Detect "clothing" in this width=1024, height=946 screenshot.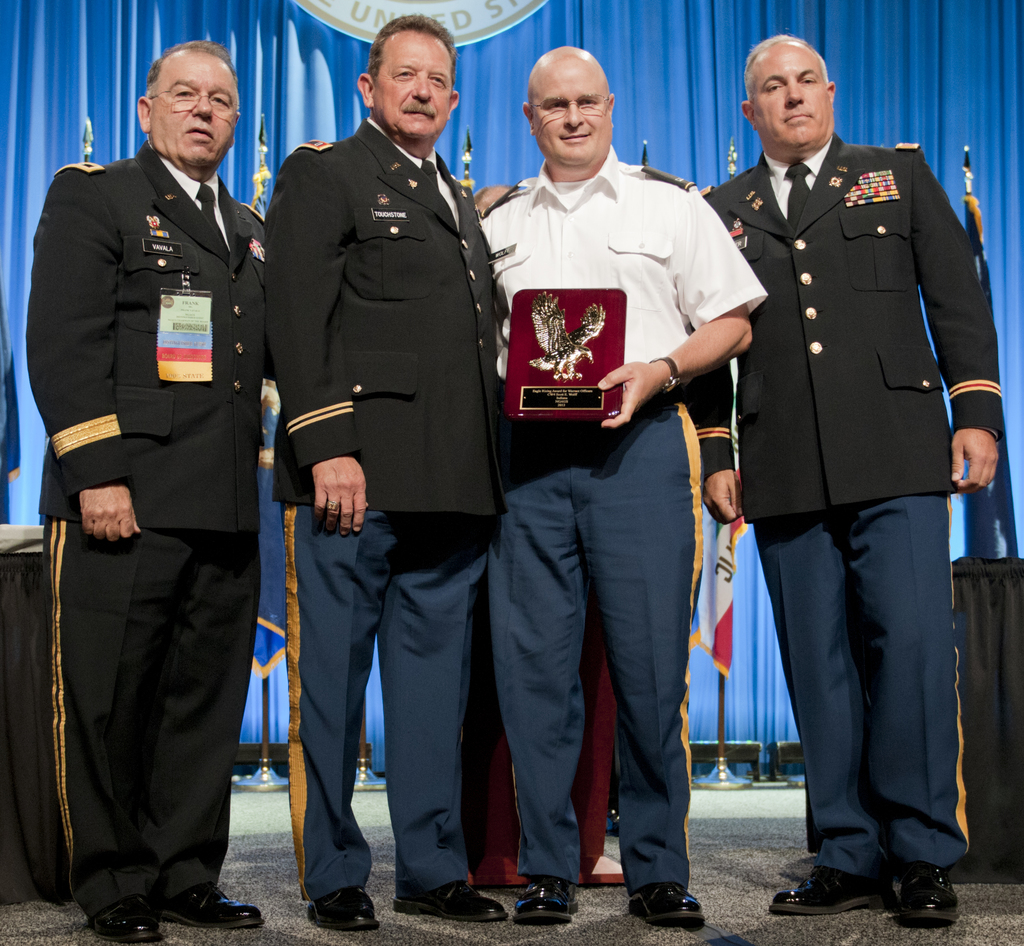
Detection: [707,89,1012,833].
